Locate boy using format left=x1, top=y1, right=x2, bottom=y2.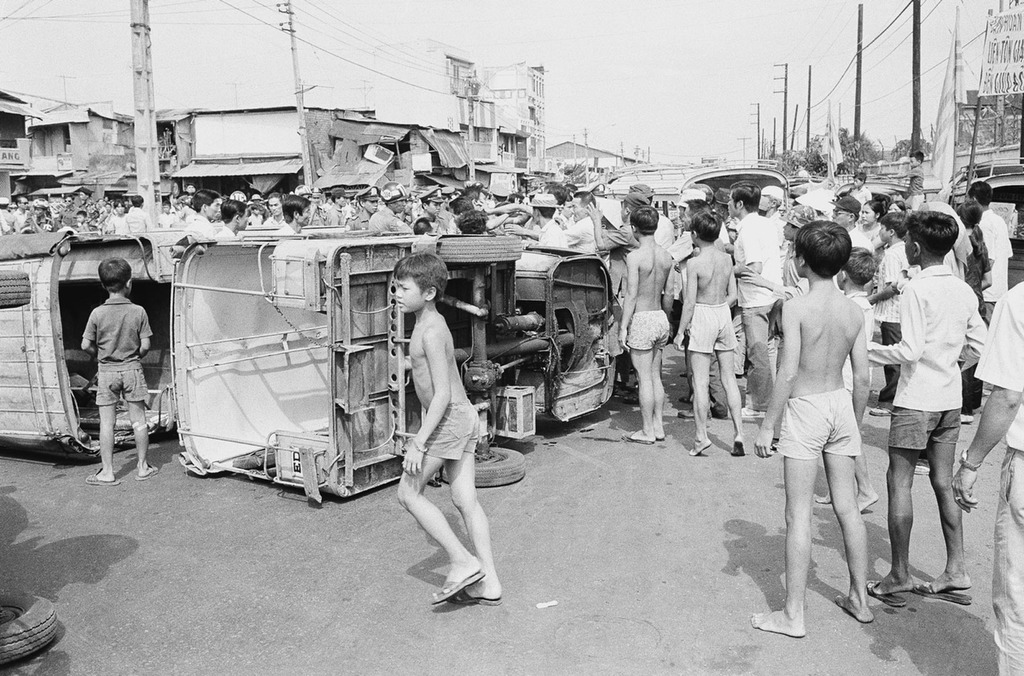
left=866, top=207, right=910, bottom=419.
